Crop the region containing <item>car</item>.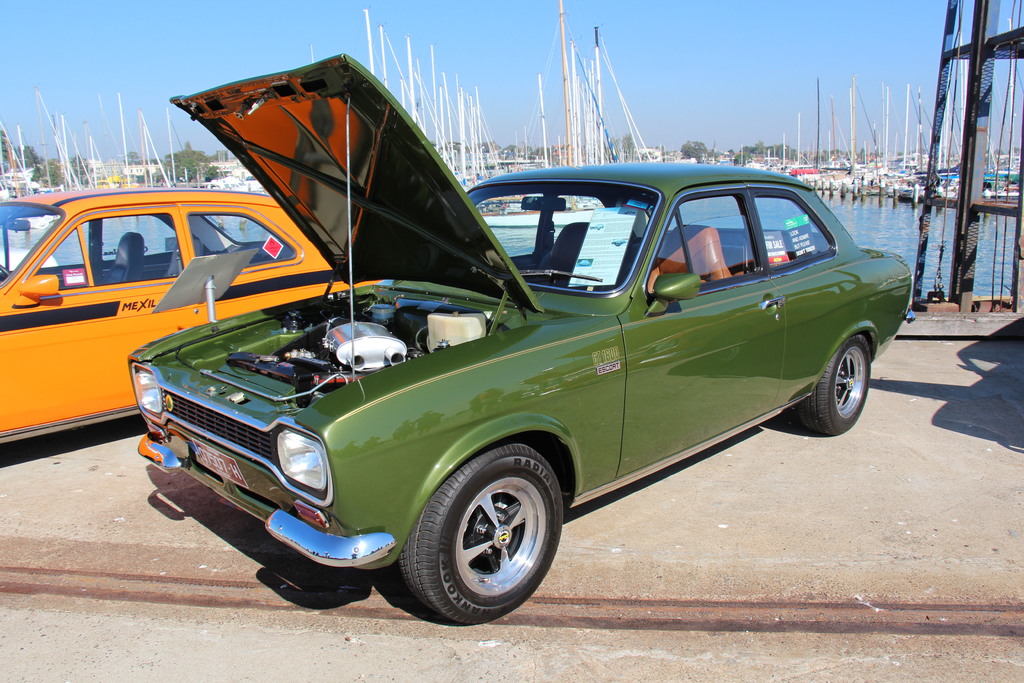
Crop region: <bbox>110, 114, 890, 626</bbox>.
